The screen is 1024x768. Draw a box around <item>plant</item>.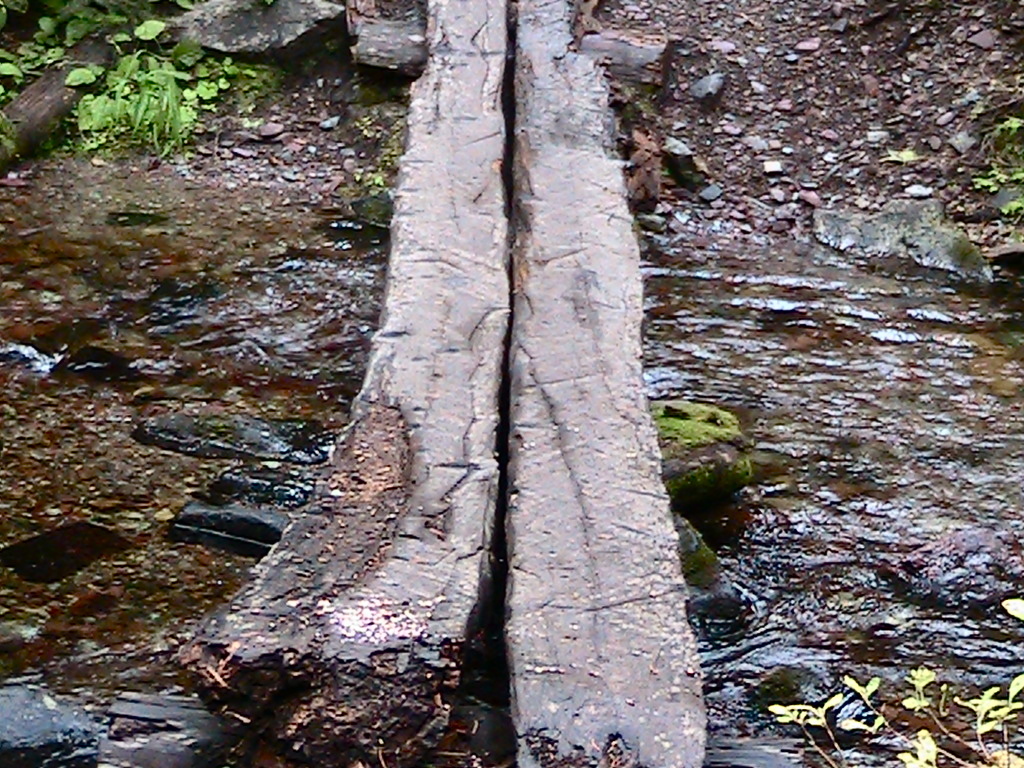
[239,49,301,101].
